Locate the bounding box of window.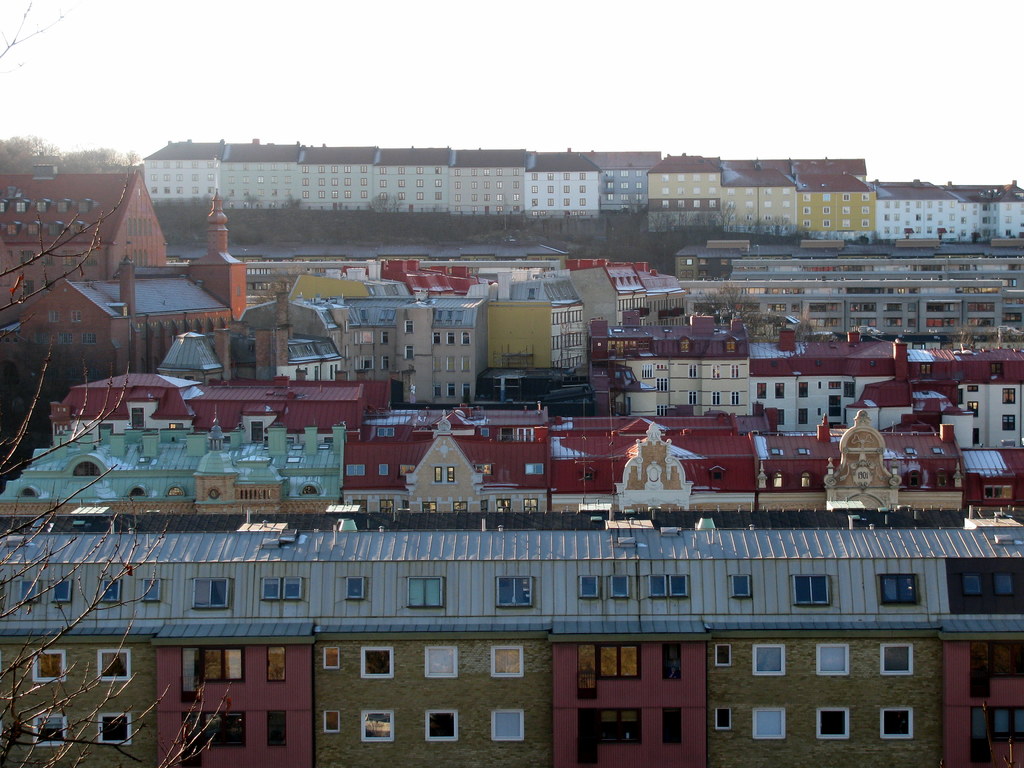
Bounding box: x1=381 y1=463 x2=388 y2=476.
